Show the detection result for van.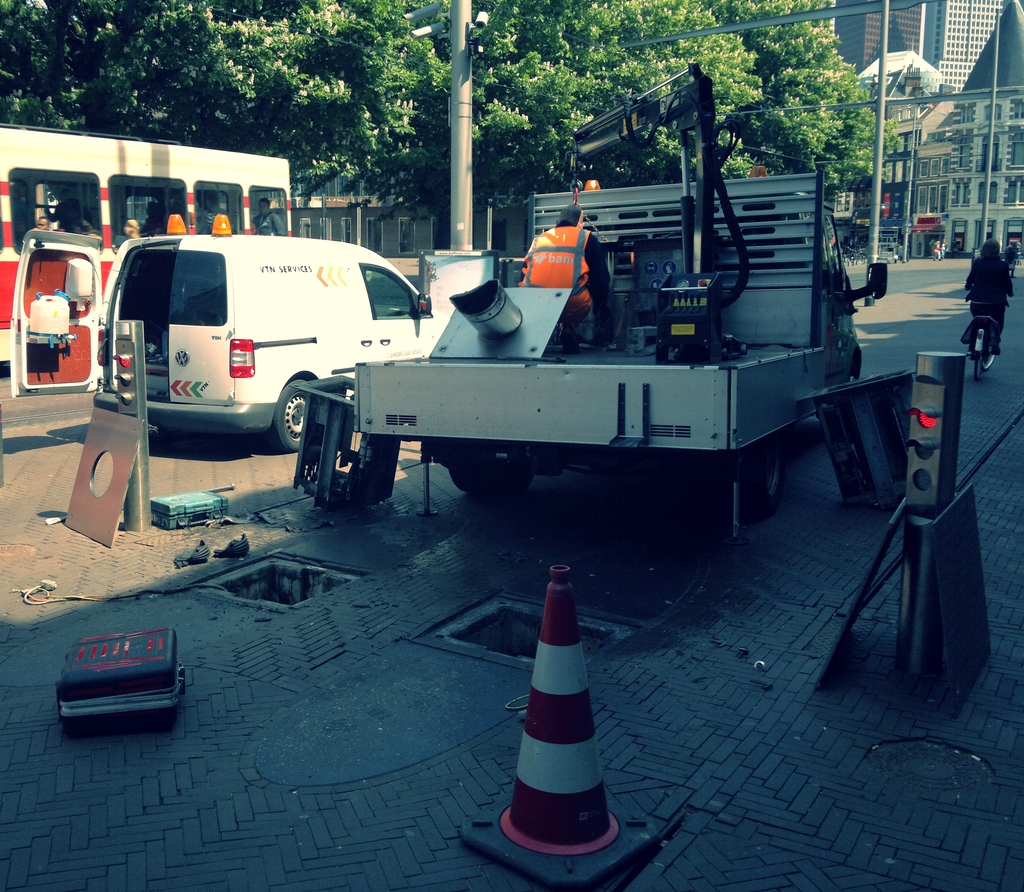
349, 56, 889, 546.
